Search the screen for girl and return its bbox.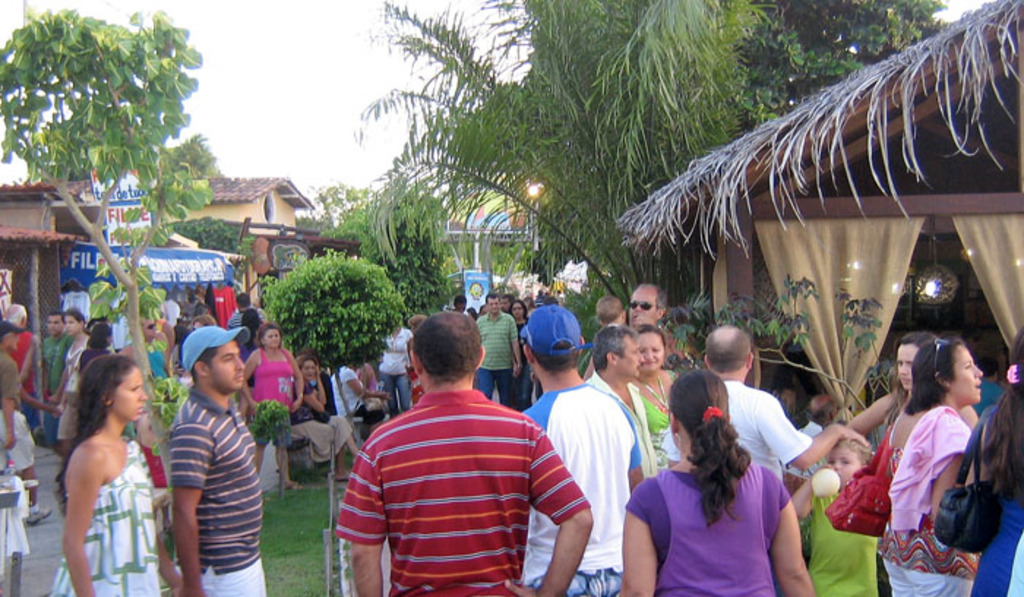
Found: BBox(54, 354, 158, 596).
